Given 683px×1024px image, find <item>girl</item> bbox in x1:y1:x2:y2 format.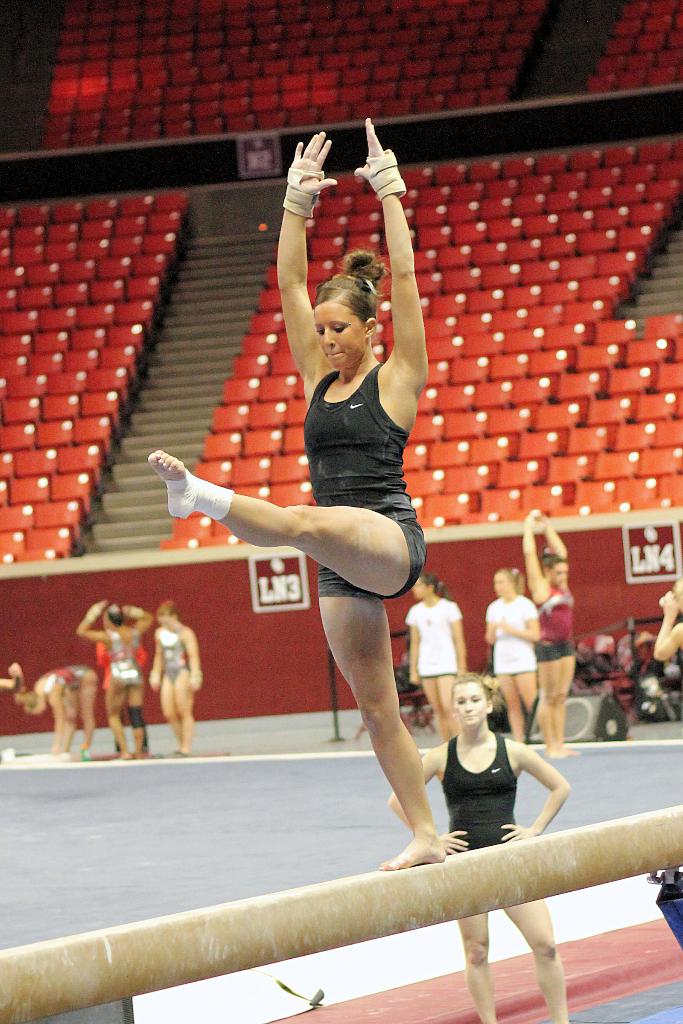
404:573:468:745.
